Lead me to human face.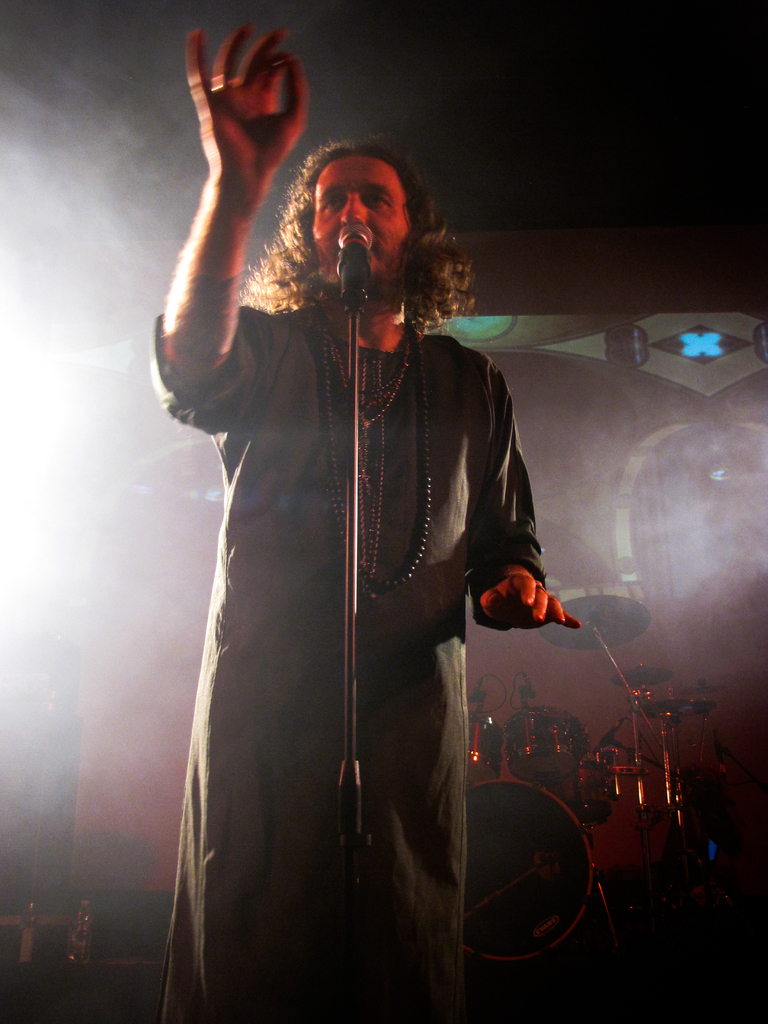
Lead to box(306, 150, 408, 292).
